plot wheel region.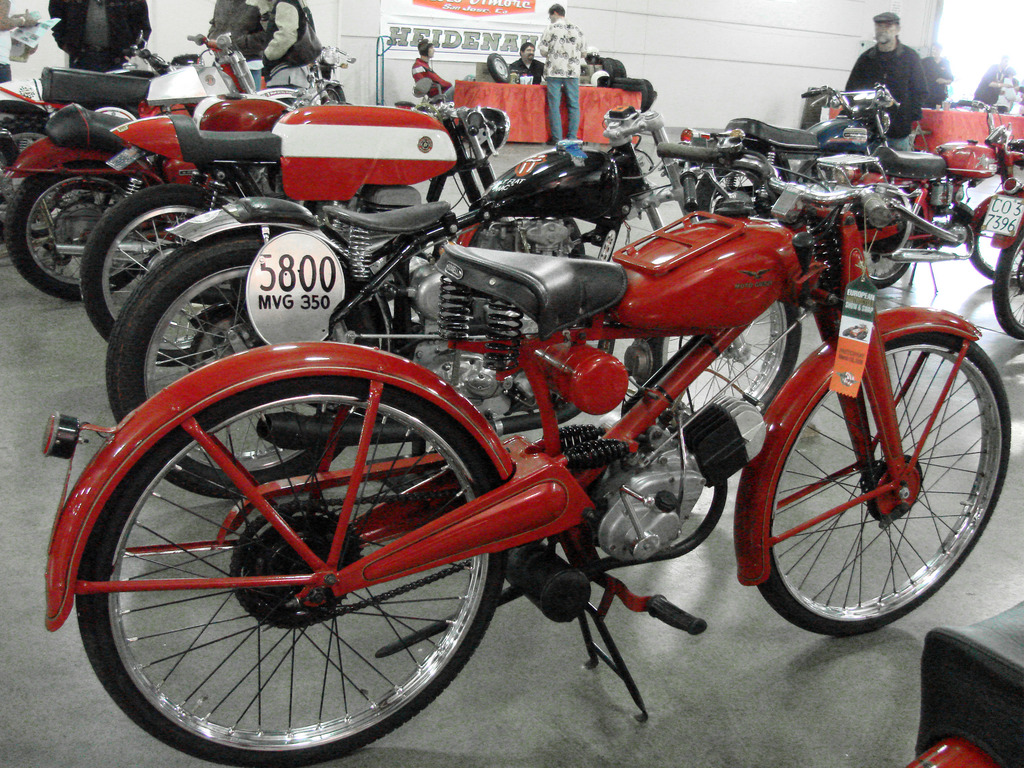
Plotted at [3, 158, 154, 301].
